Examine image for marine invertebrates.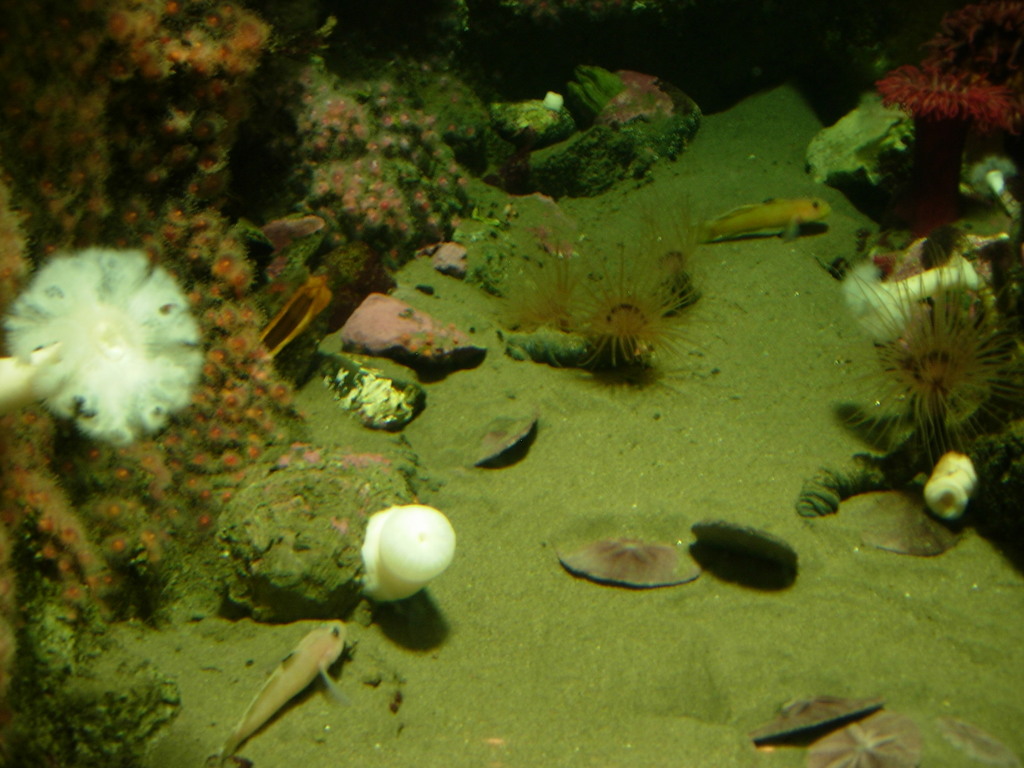
Examination result: crop(636, 182, 720, 345).
